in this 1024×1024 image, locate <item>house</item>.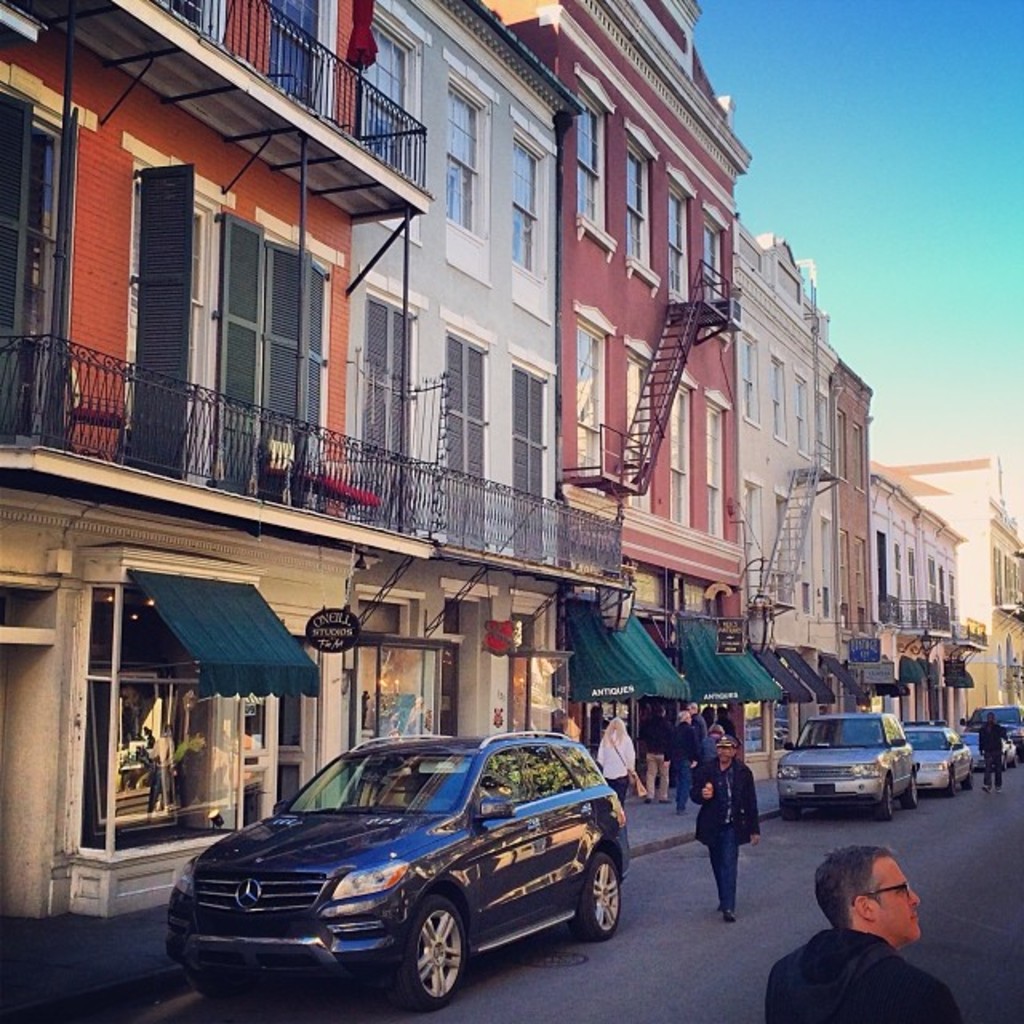
Bounding box: <region>890, 459, 1022, 728</region>.
